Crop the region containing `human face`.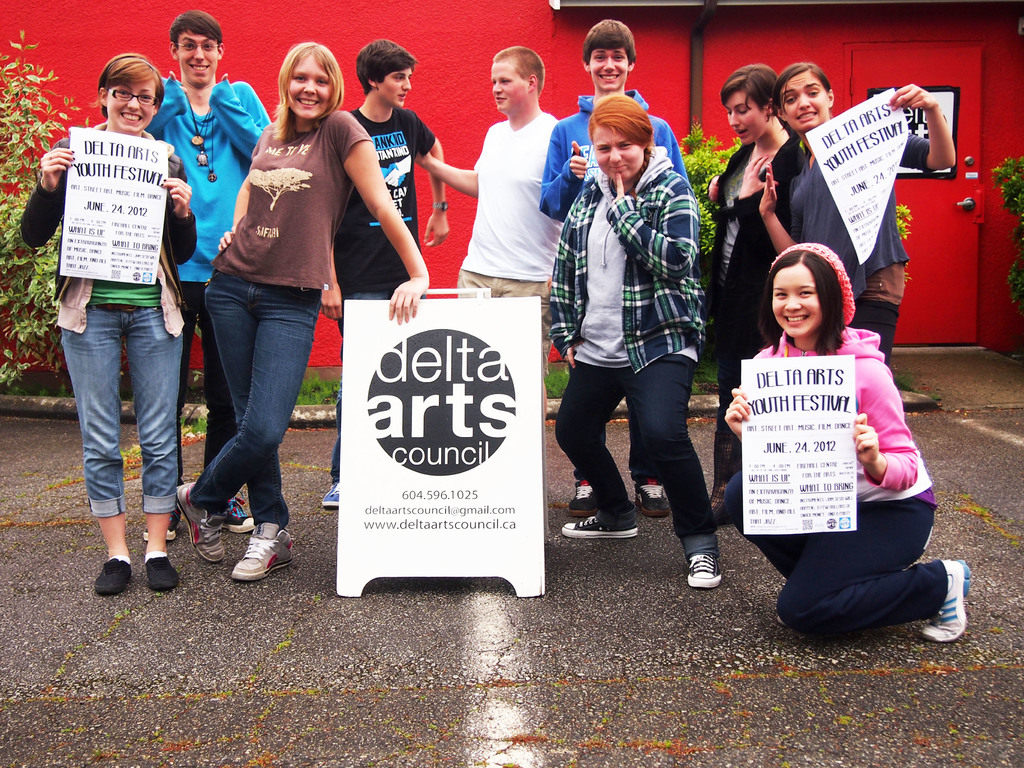
Crop region: 490:56:531:115.
